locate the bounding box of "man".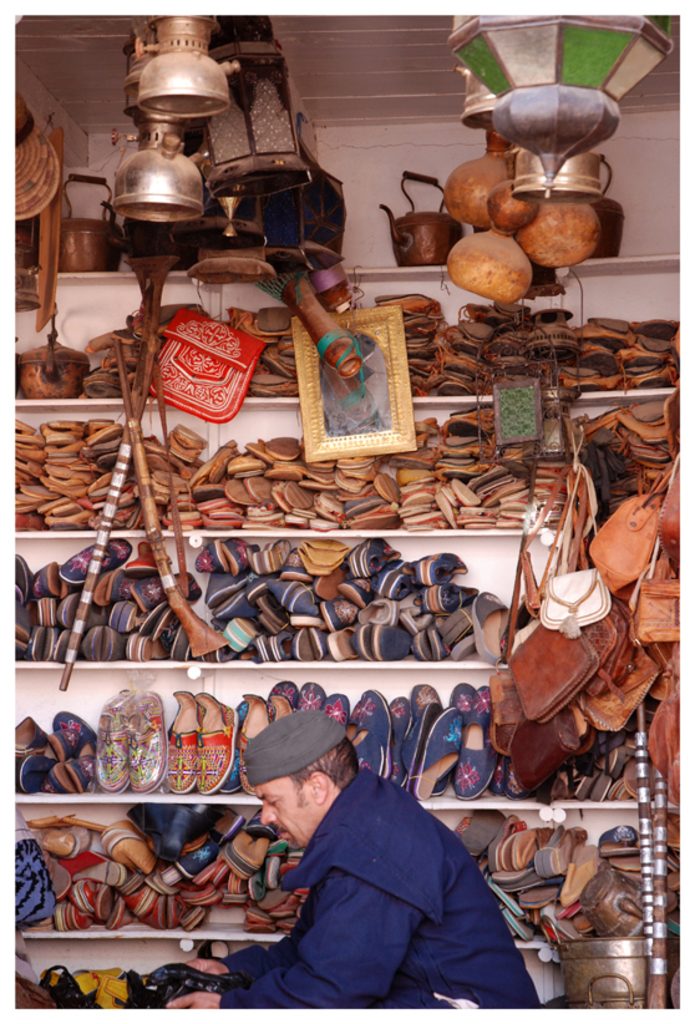
Bounding box: [203, 714, 534, 1010].
